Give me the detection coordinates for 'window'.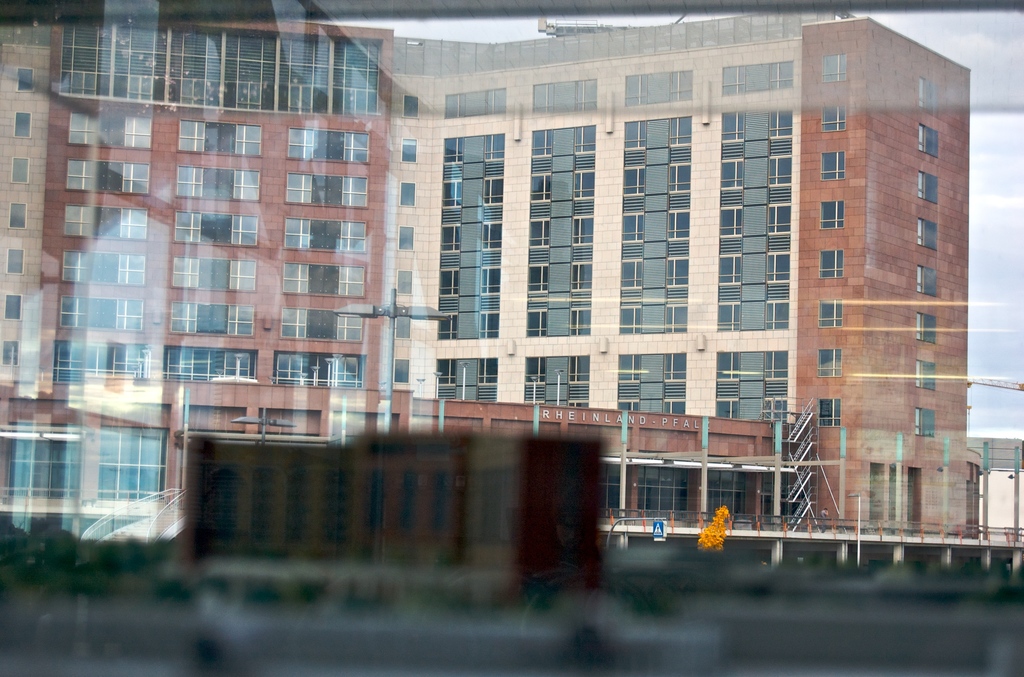
<box>61,252,145,286</box>.
